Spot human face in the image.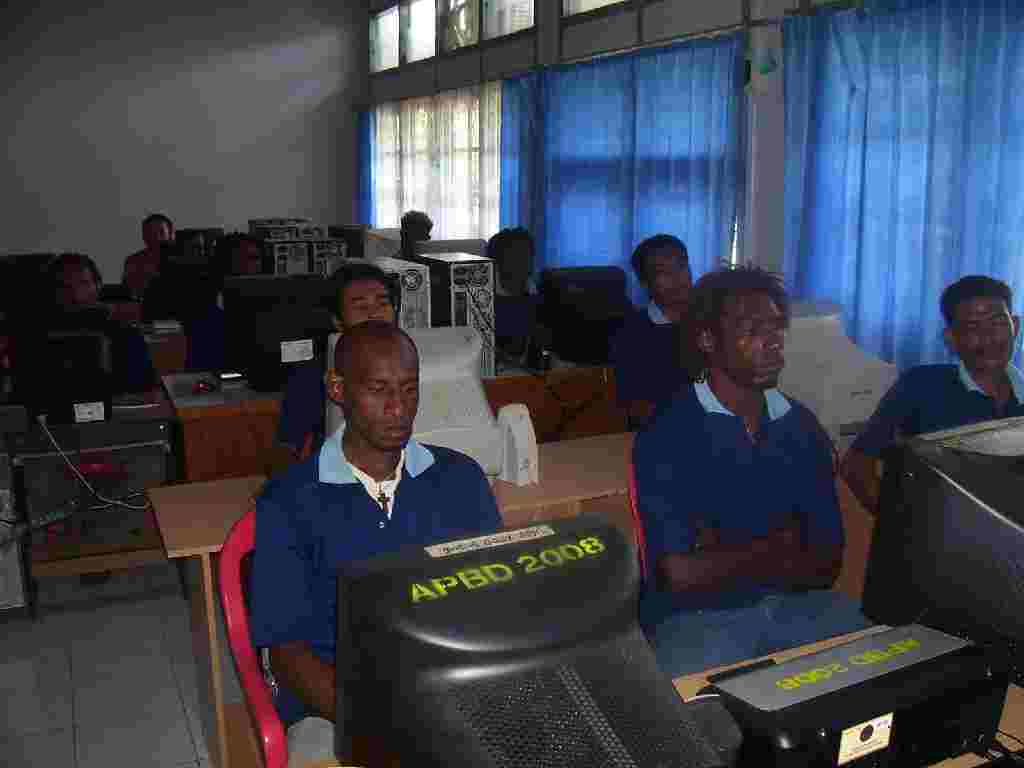
human face found at [x1=56, y1=268, x2=94, y2=303].
